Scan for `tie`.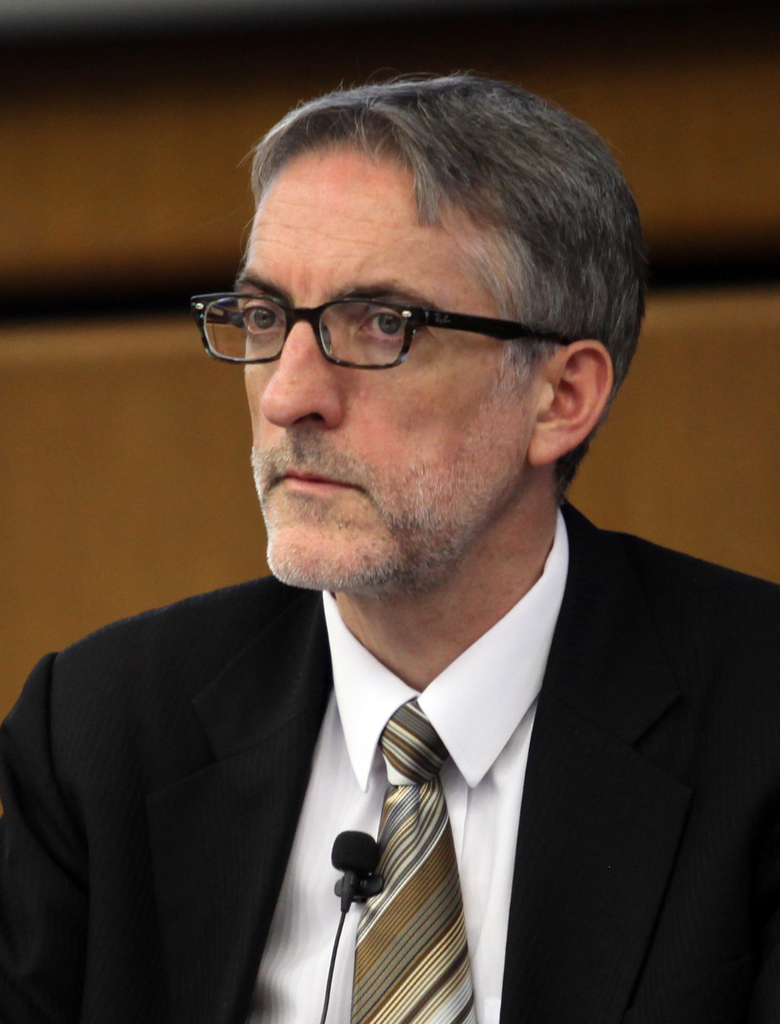
Scan result: (352, 698, 481, 1023).
